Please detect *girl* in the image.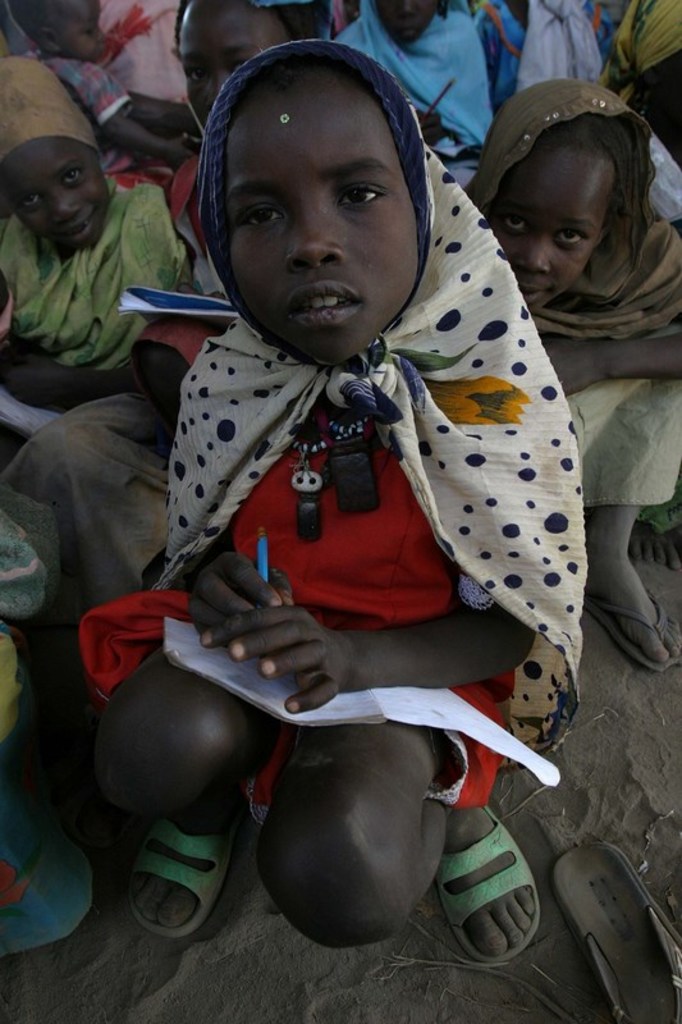
pyautogui.locateOnScreen(79, 38, 591, 965).
